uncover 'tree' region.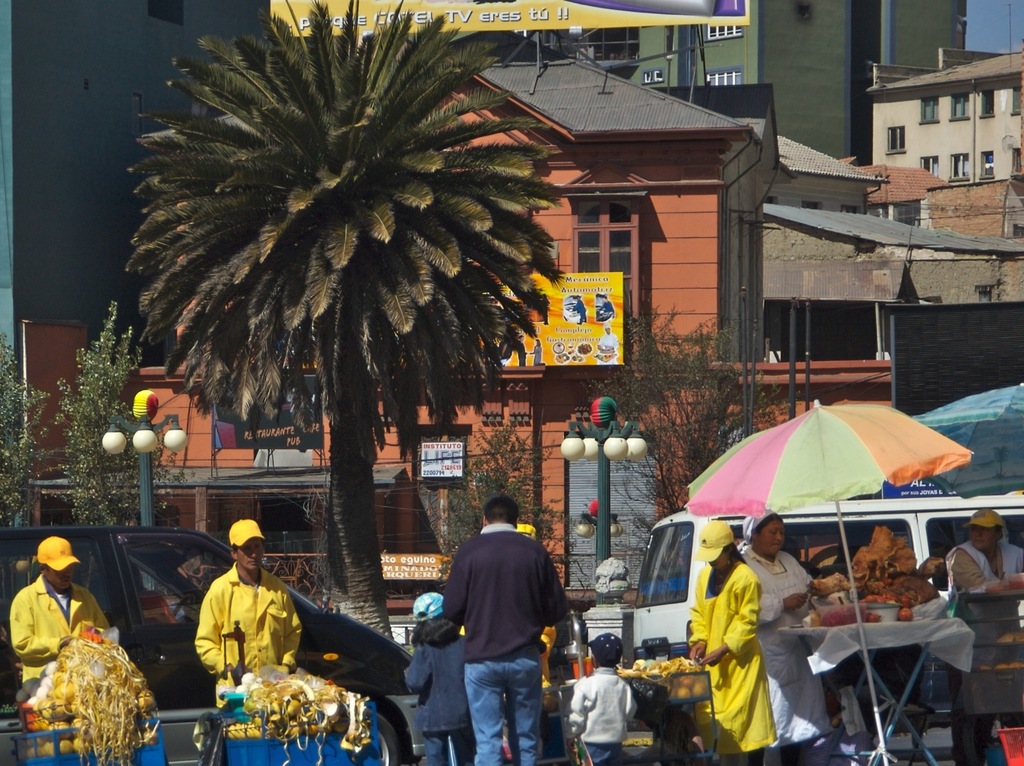
Uncovered: select_region(438, 418, 579, 582).
